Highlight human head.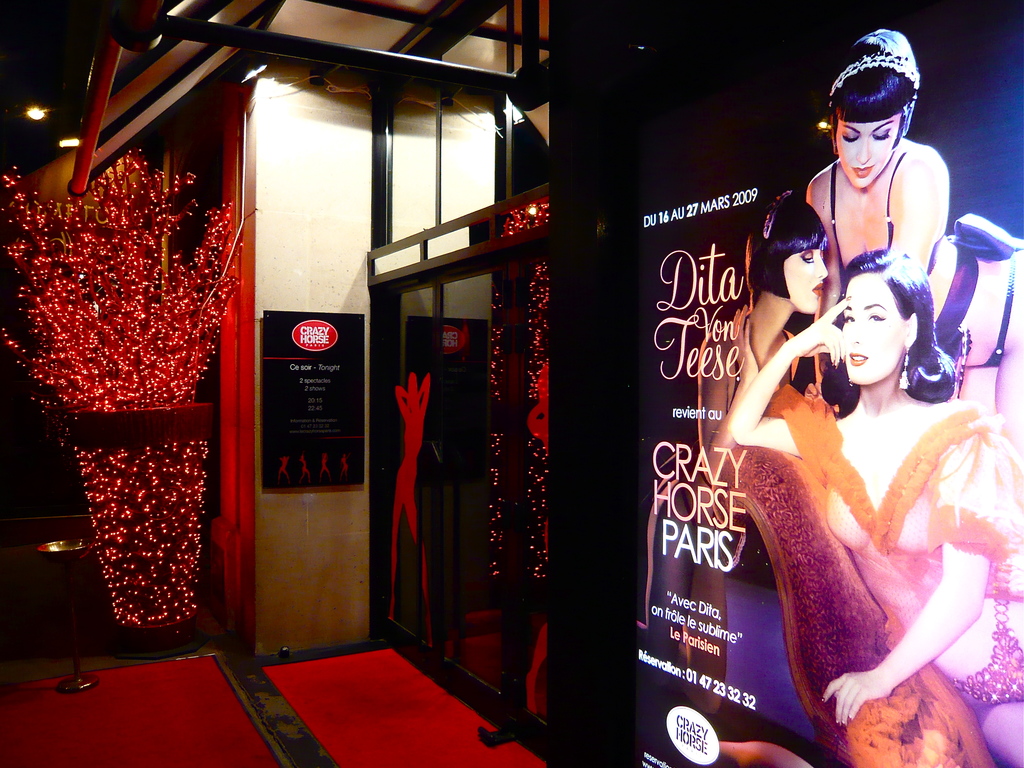
Highlighted region: select_region(742, 192, 828, 315).
